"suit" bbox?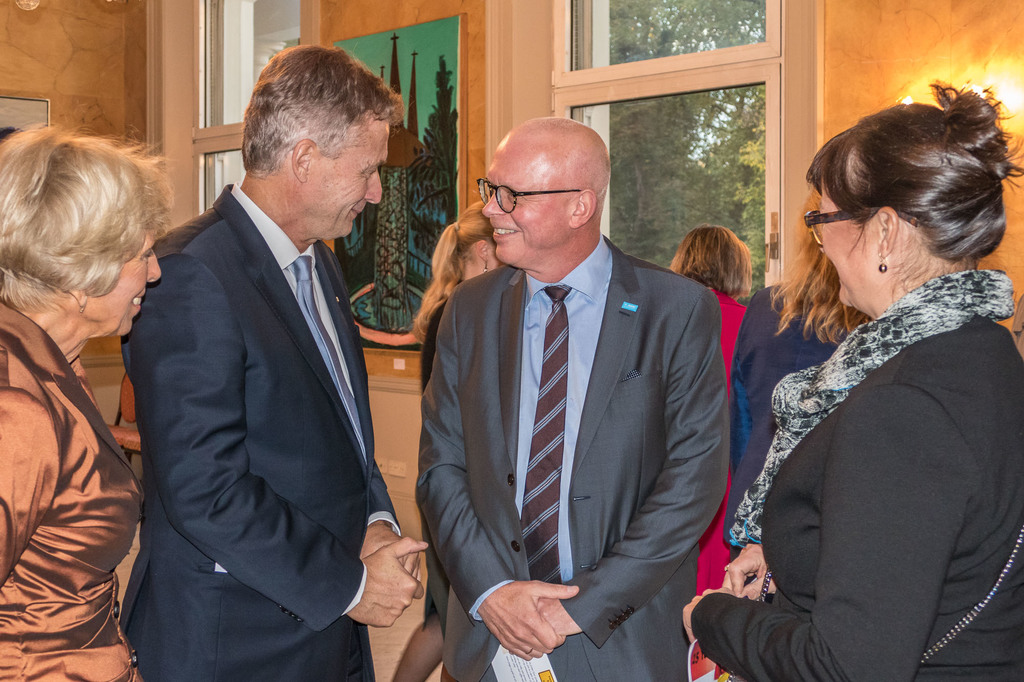
BBox(412, 224, 732, 681)
